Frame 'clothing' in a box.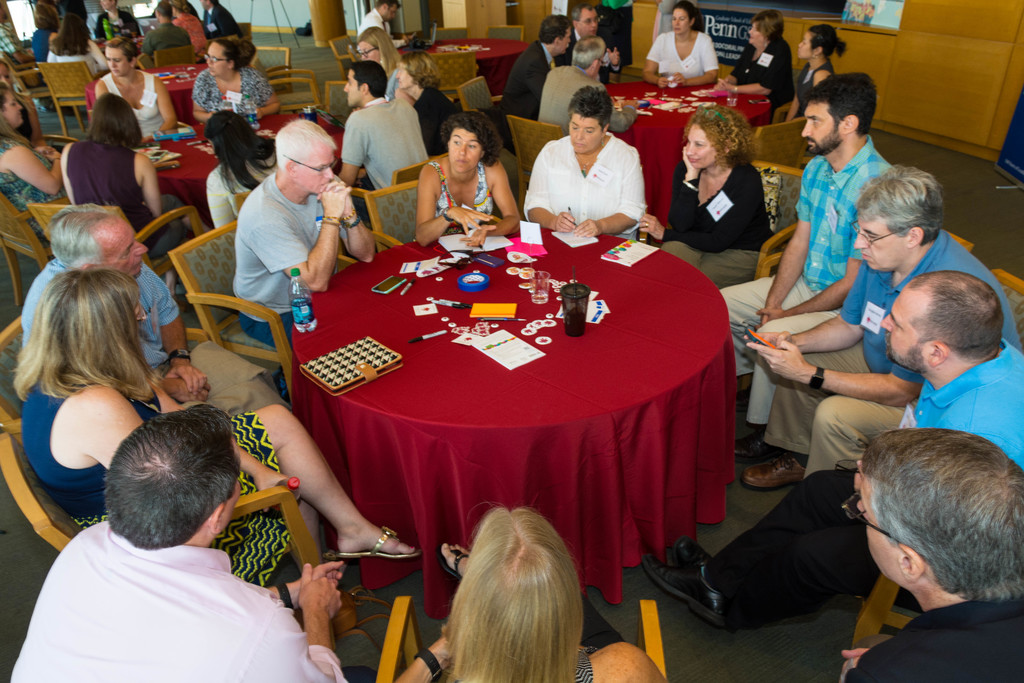
(left=338, top=98, right=428, bottom=187).
